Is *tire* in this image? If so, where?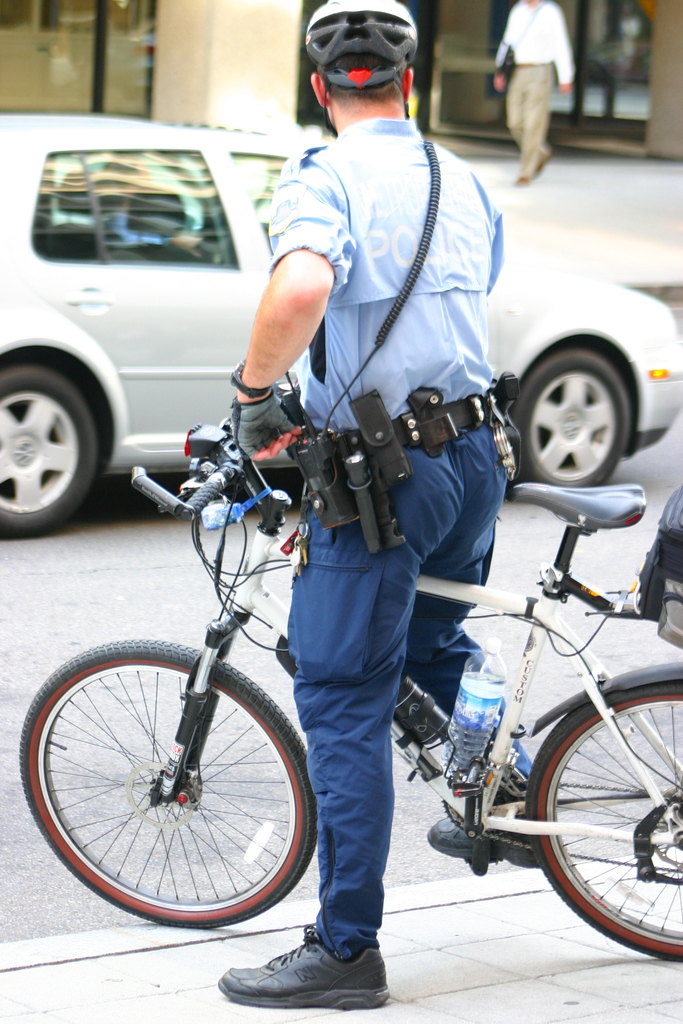
Yes, at box=[0, 372, 100, 536].
